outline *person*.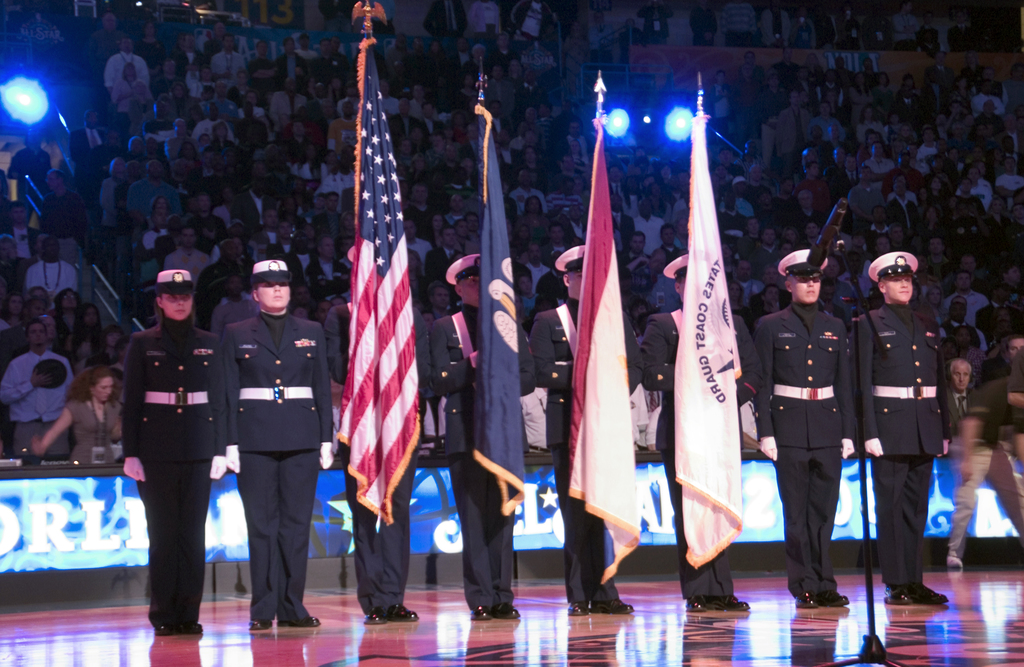
Outline: bbox(644, 252, 767, 610).
